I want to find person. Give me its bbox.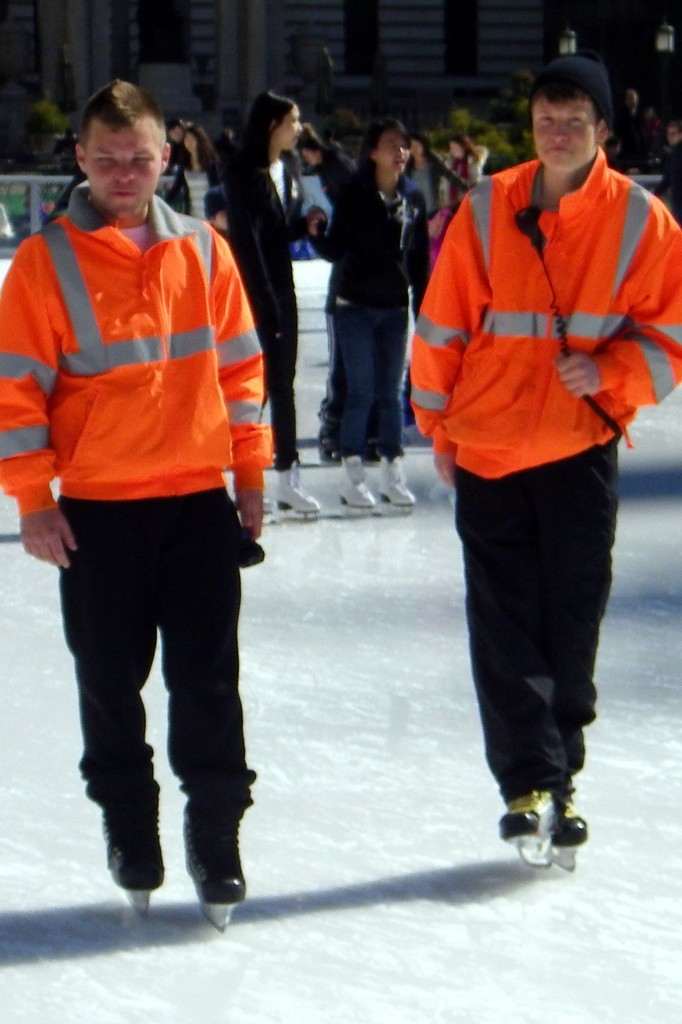
[0,83,272,932].
